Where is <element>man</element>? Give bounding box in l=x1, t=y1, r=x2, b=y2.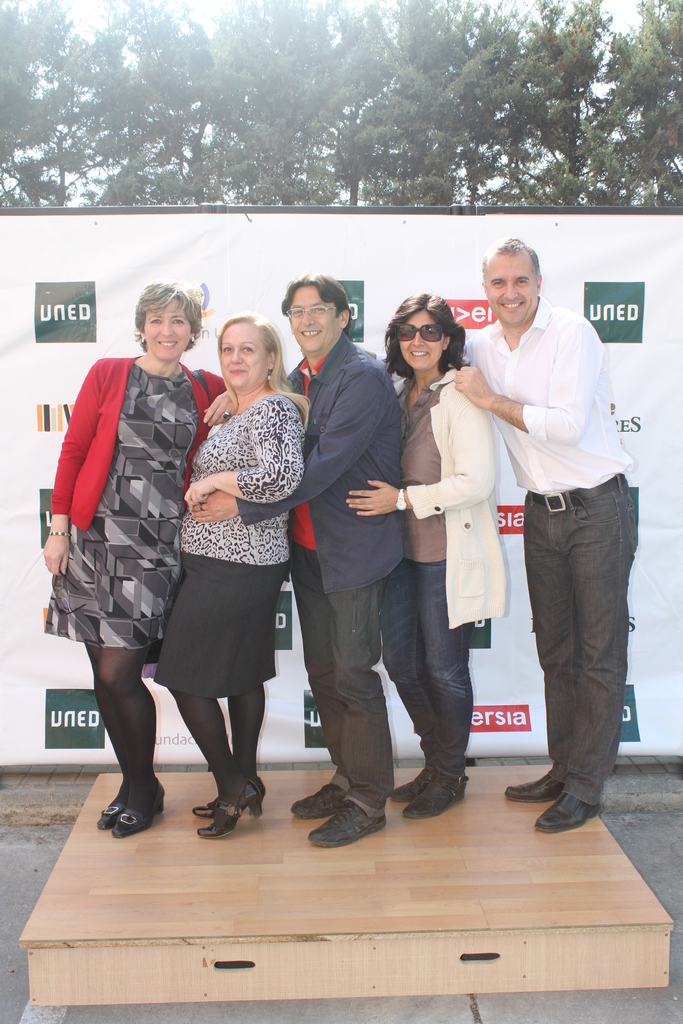
l=182, t=273, r=406, b=853.
